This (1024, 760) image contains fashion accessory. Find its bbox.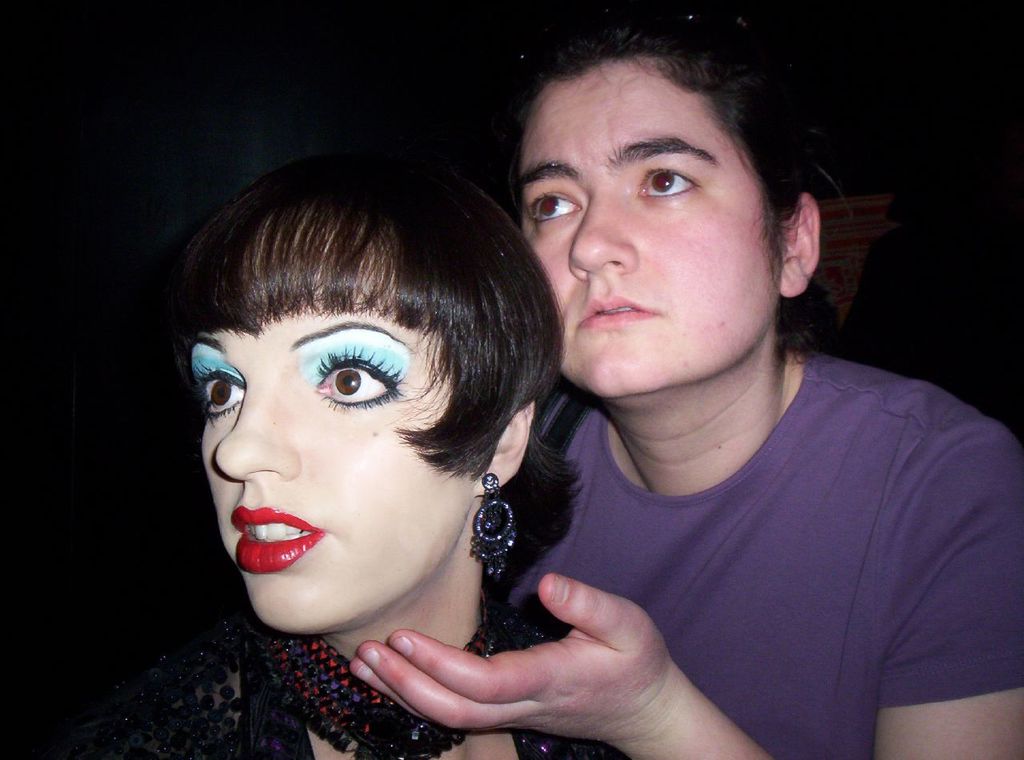
{"x1": 466, "y1": 475, "x2": 513, "y2": 578}.
